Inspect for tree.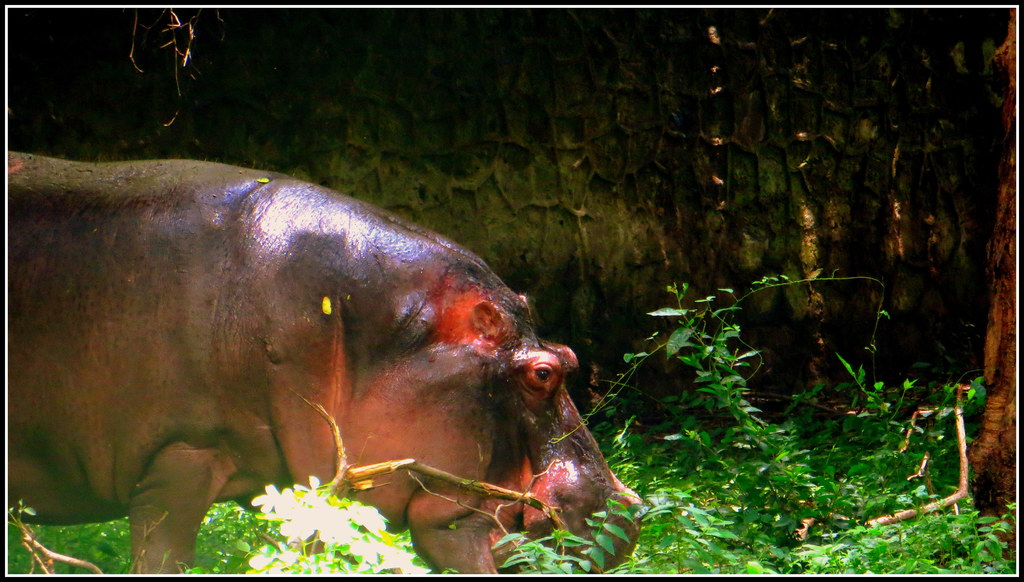
Inspection: <box>966,6,1016,562</box>.
